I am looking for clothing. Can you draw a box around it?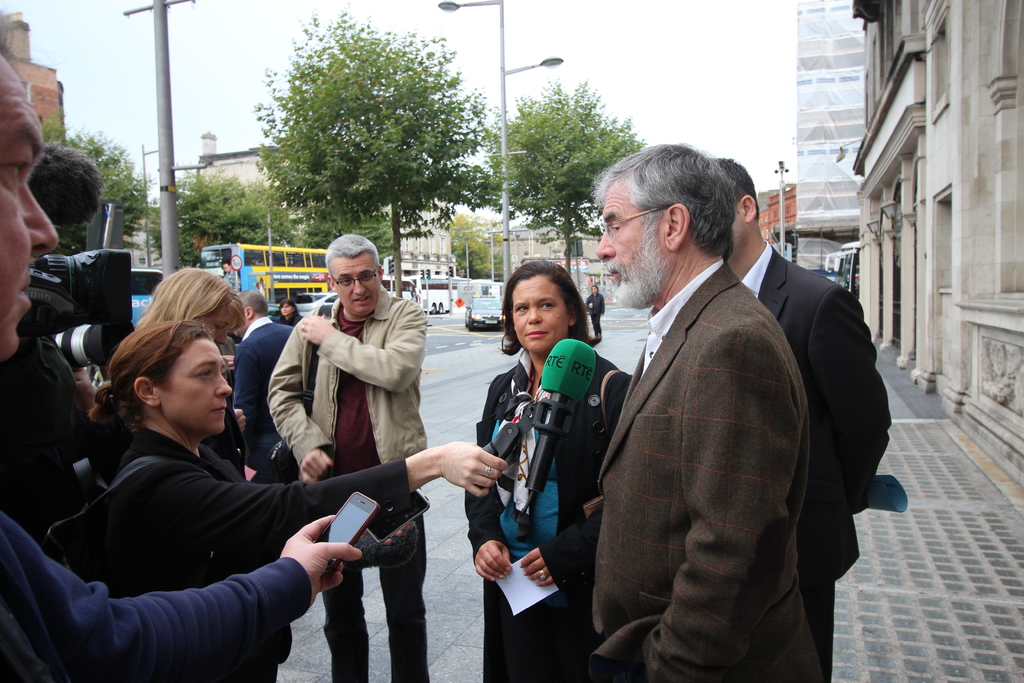
Sure, the bounding box is 474 335 637 682.
